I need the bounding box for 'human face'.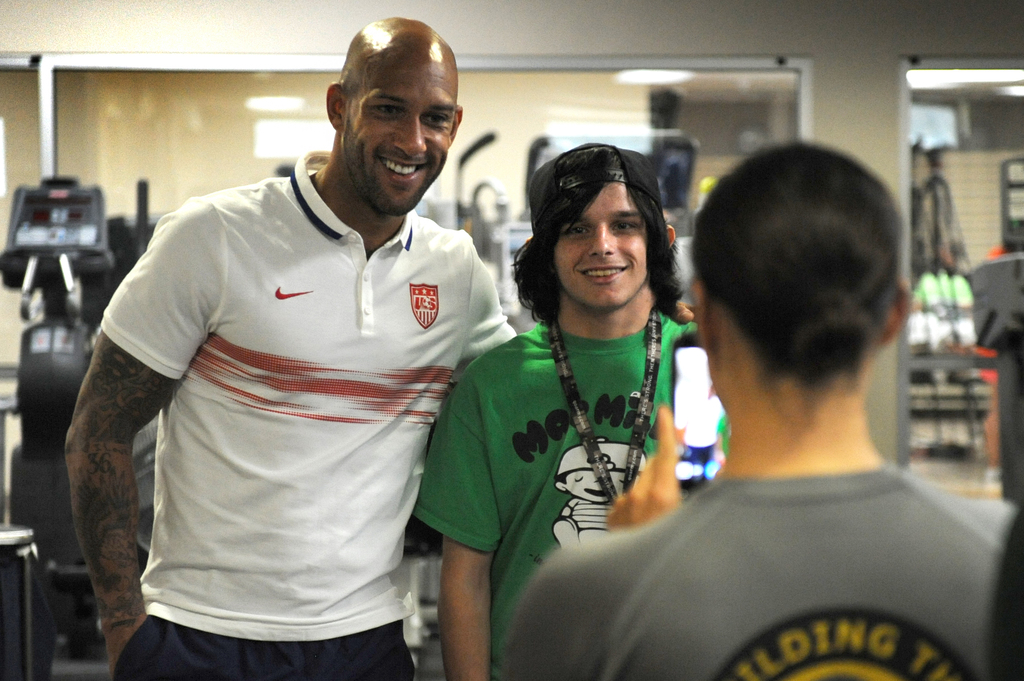
Here it is: x1=543, y1=186, x2=651, y2=310.
